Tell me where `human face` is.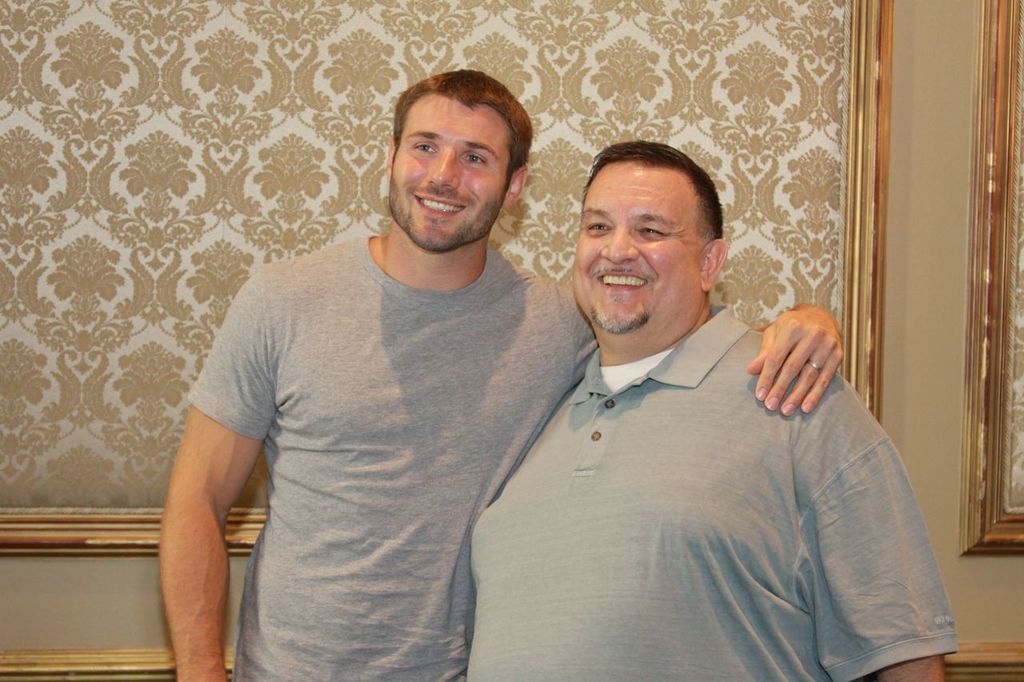
`human face` is at BBox(572, 159, 706, 336).
